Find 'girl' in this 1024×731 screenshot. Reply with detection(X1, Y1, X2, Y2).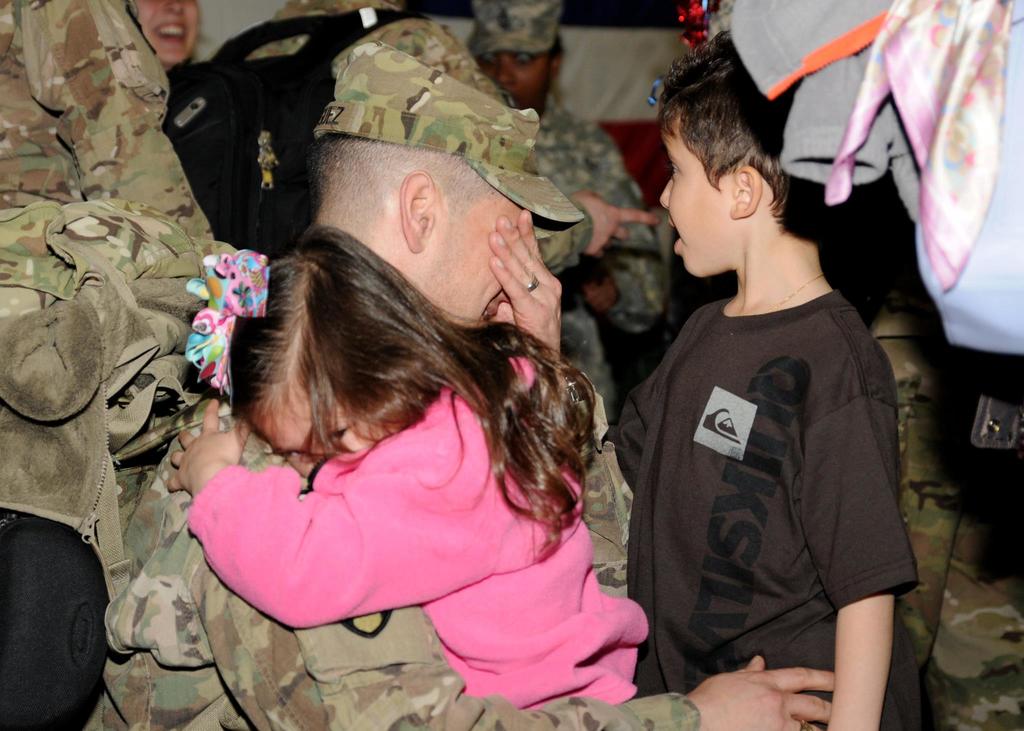
detection(165, 221, 650, 711).
